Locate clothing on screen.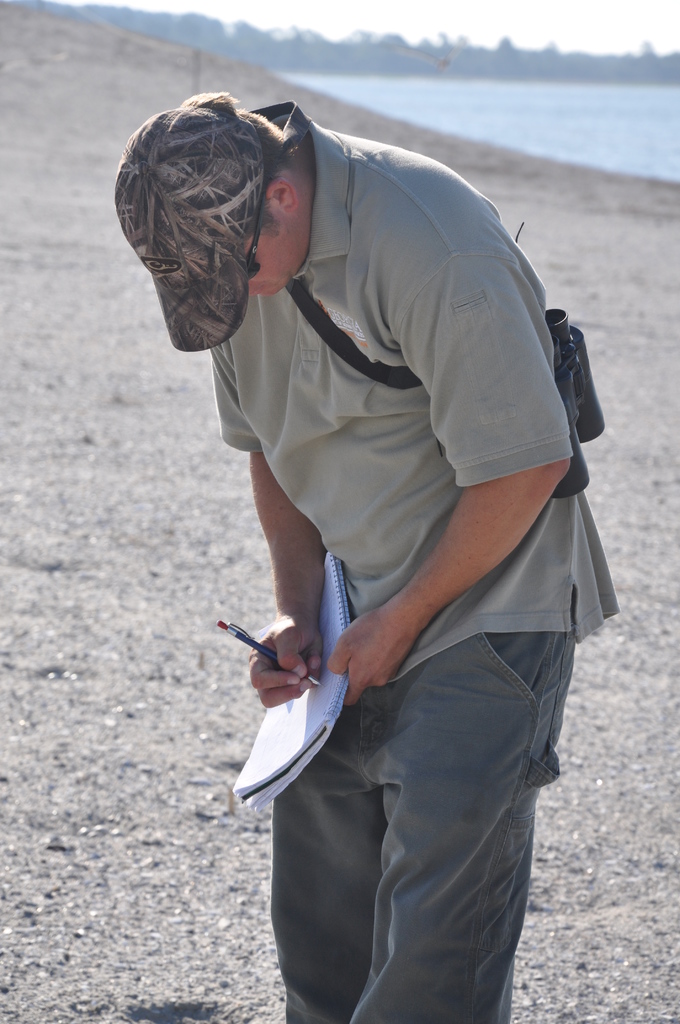
On screen at 161:94:594:925.
